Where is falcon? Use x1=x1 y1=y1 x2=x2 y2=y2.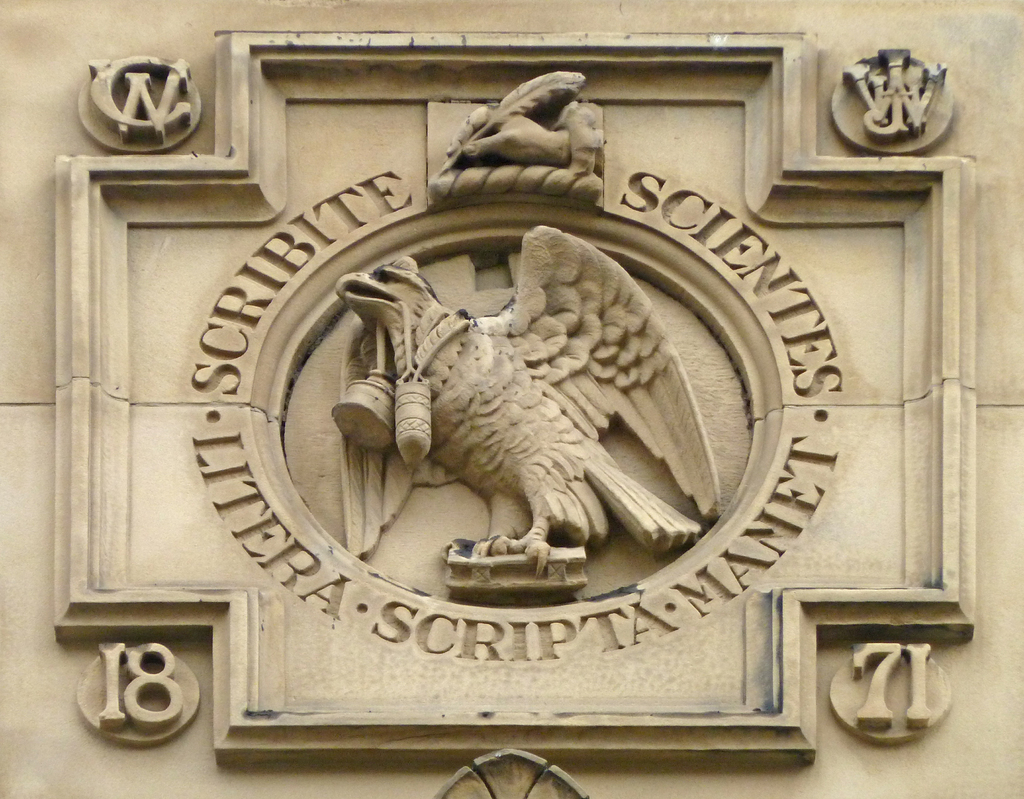
x1=339 y1=226 x2=724 y2=574.
